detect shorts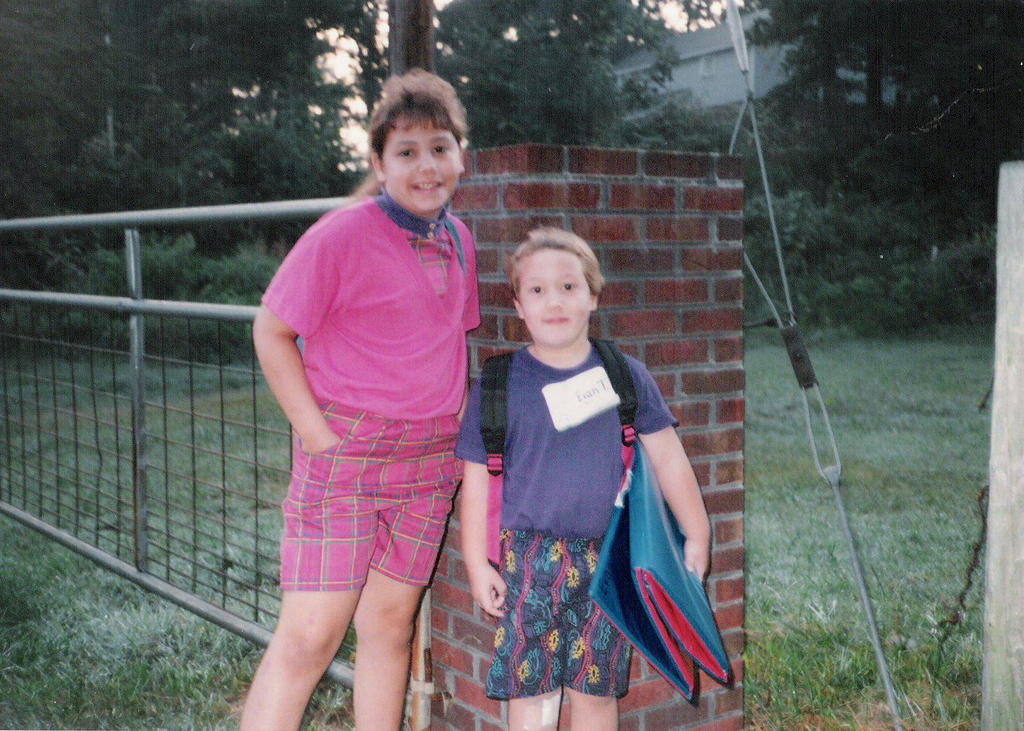
[left=488, top=528, right=633, bottom=699]
